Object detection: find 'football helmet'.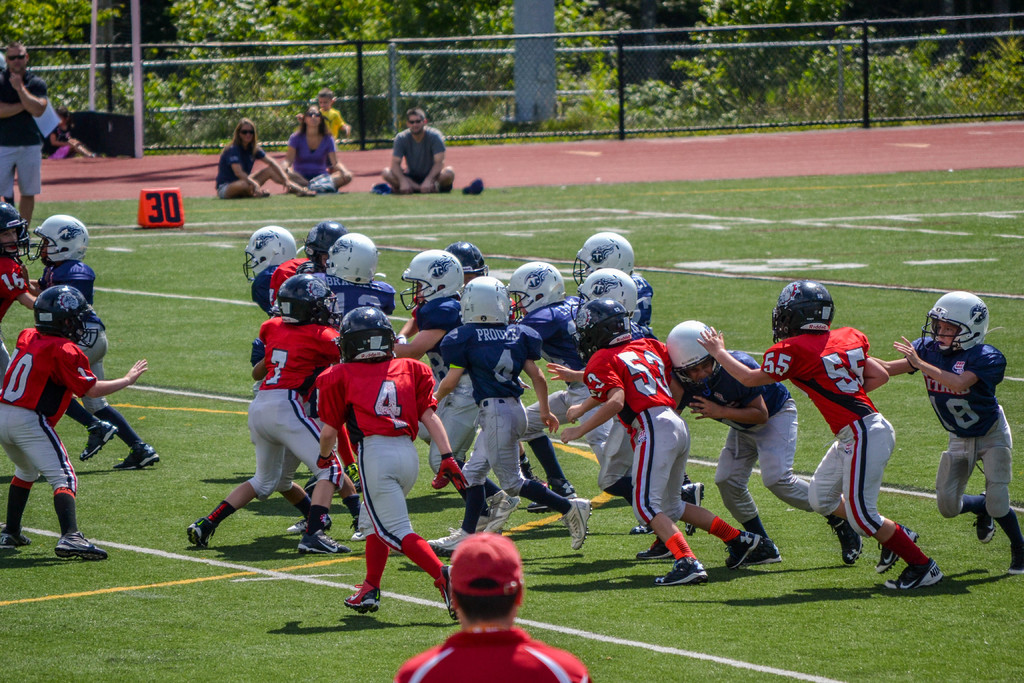
x1=506 y1=262 x2=572 y2=320.
